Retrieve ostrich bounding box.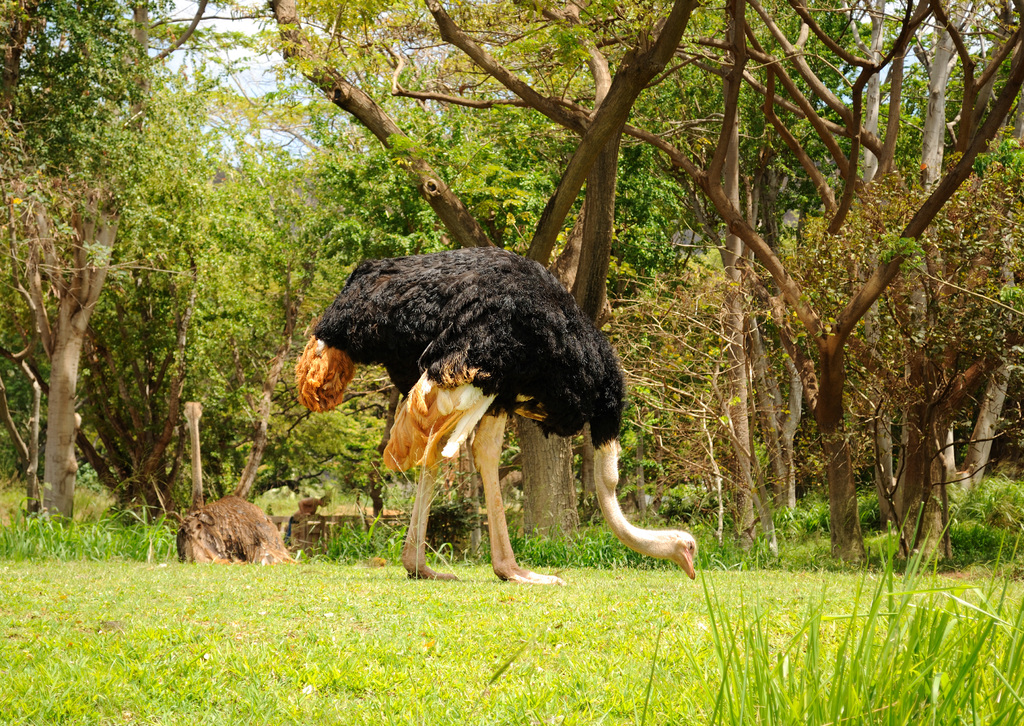
Bounding box: x1=287 y1=242 x2=705 y2=594.
